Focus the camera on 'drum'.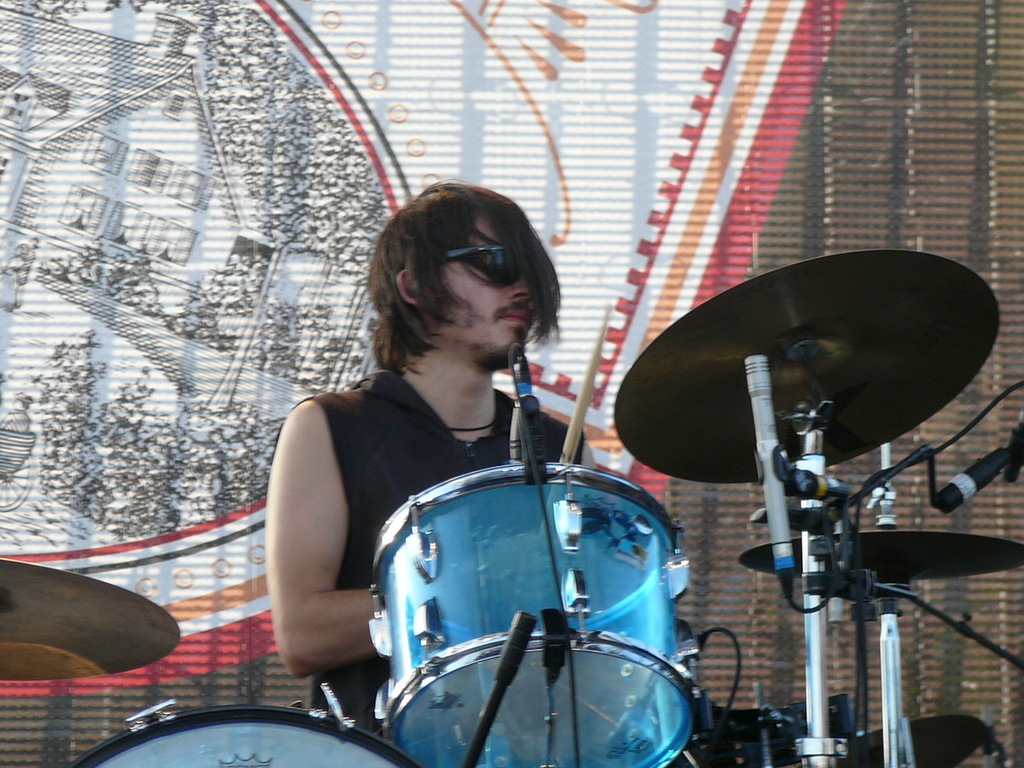
Focus region: box=[375, 461, 683, 767].
